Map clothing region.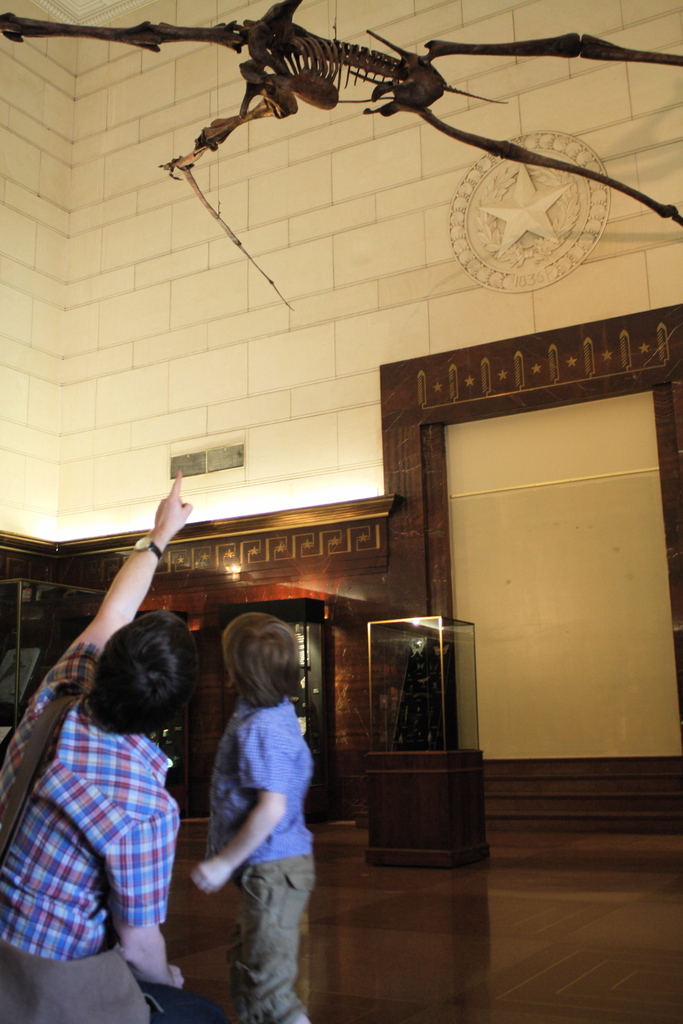
Mapped to (left=0, top=631, right=185, bottom=1023).
